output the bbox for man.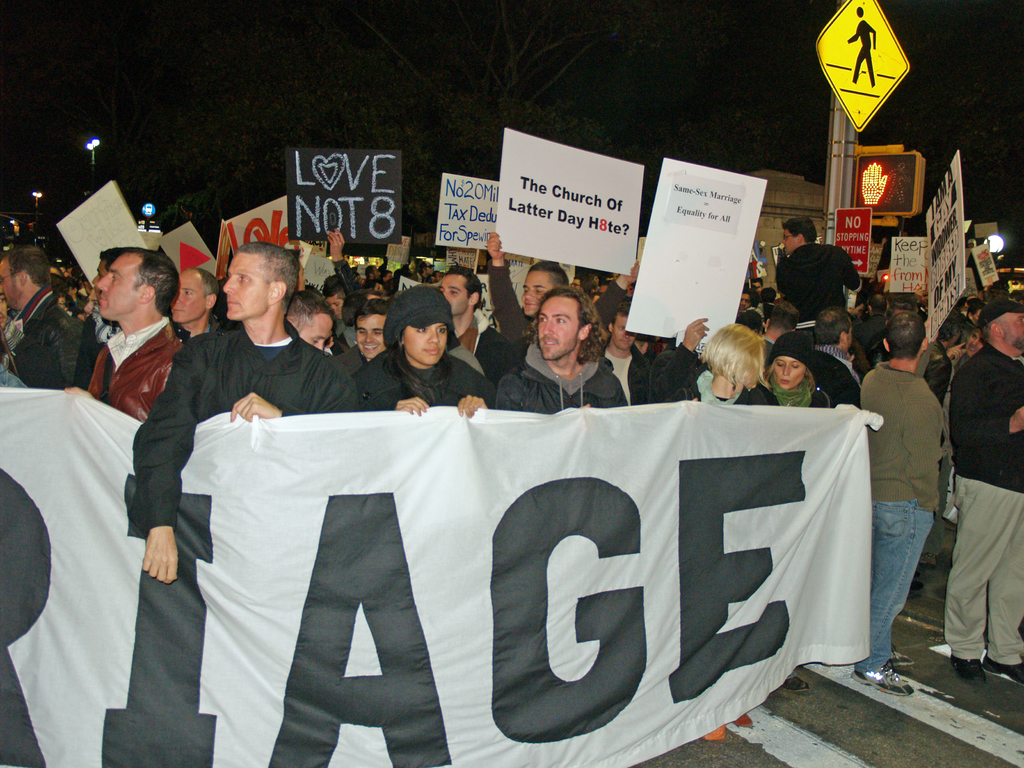
<bbox>845, 3, 877, 84</bbox>.
